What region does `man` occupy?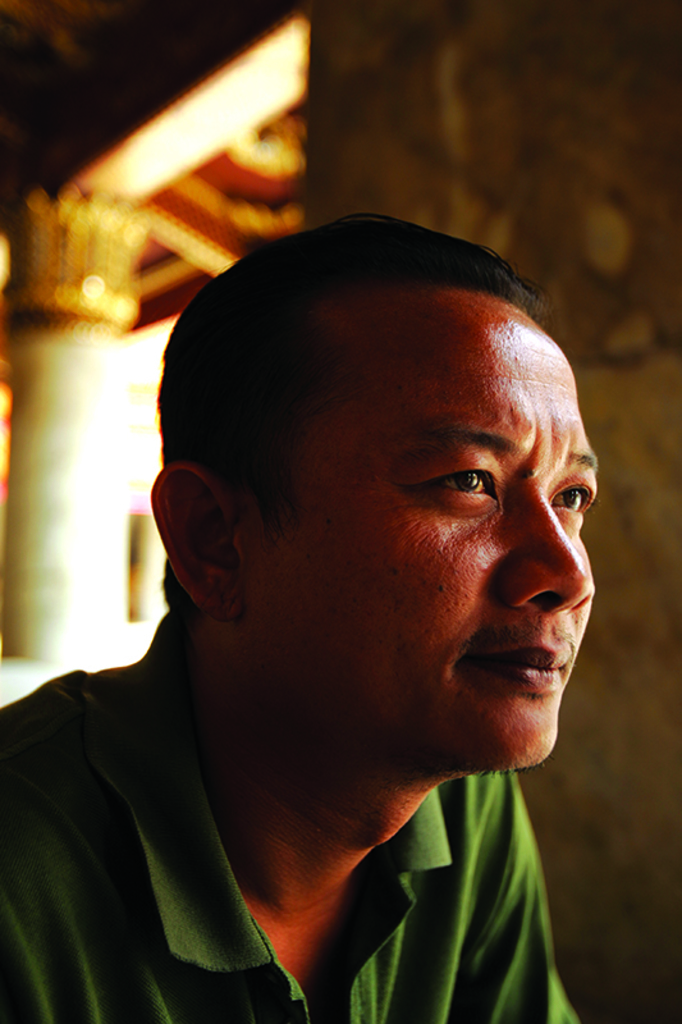
l=1, t=236, r=603, b=1023.
